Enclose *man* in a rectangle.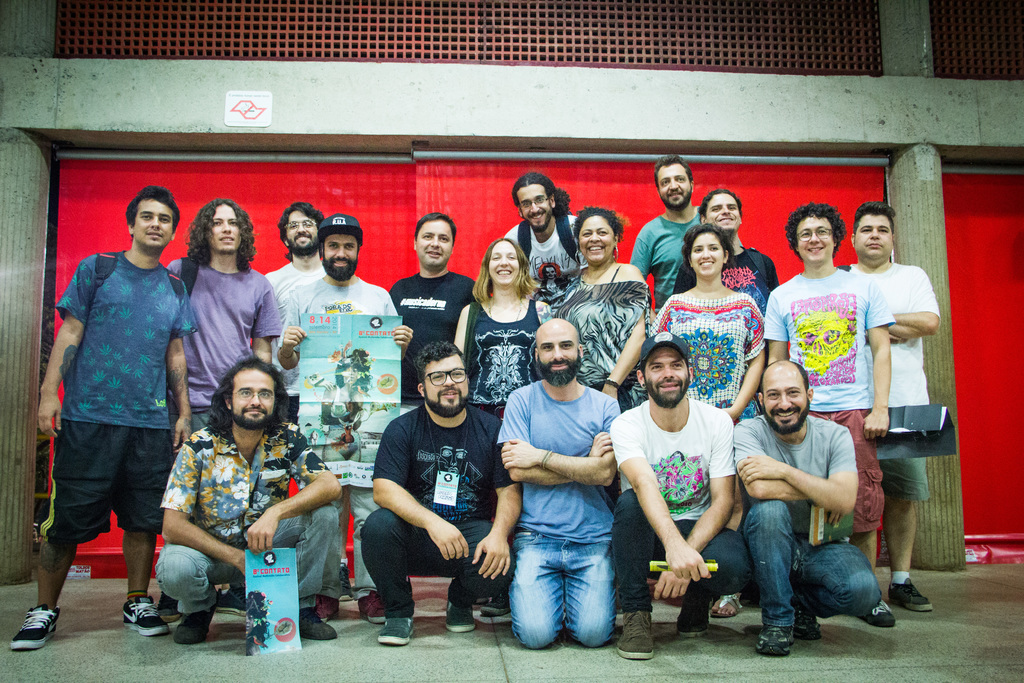
<box>155,201,284,624</box>.
